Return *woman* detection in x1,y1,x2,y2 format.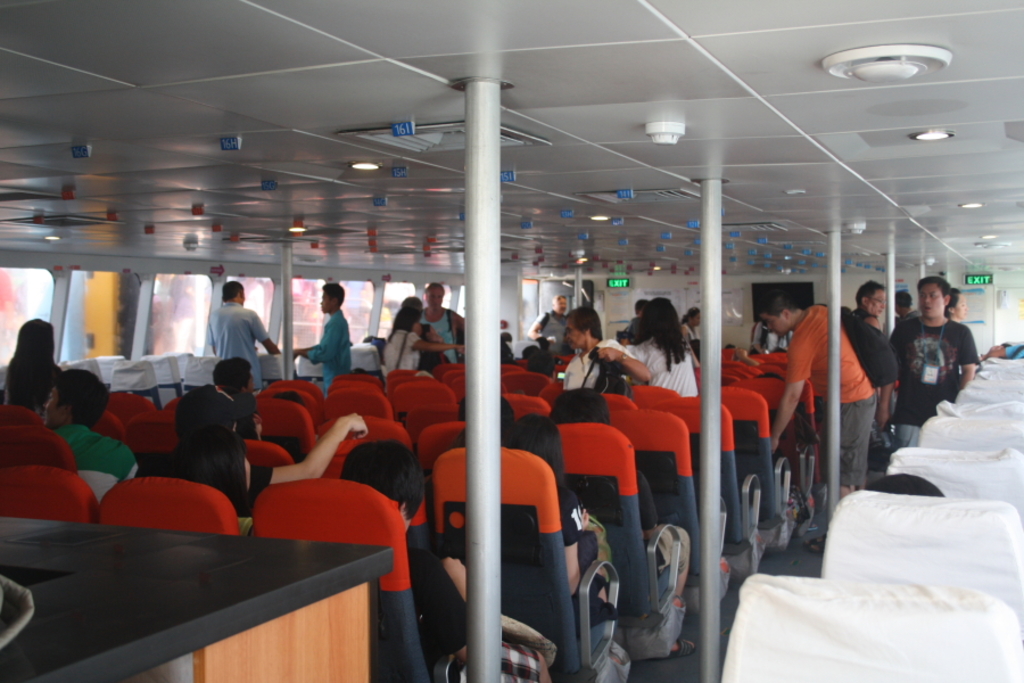
160,428,257,538.
